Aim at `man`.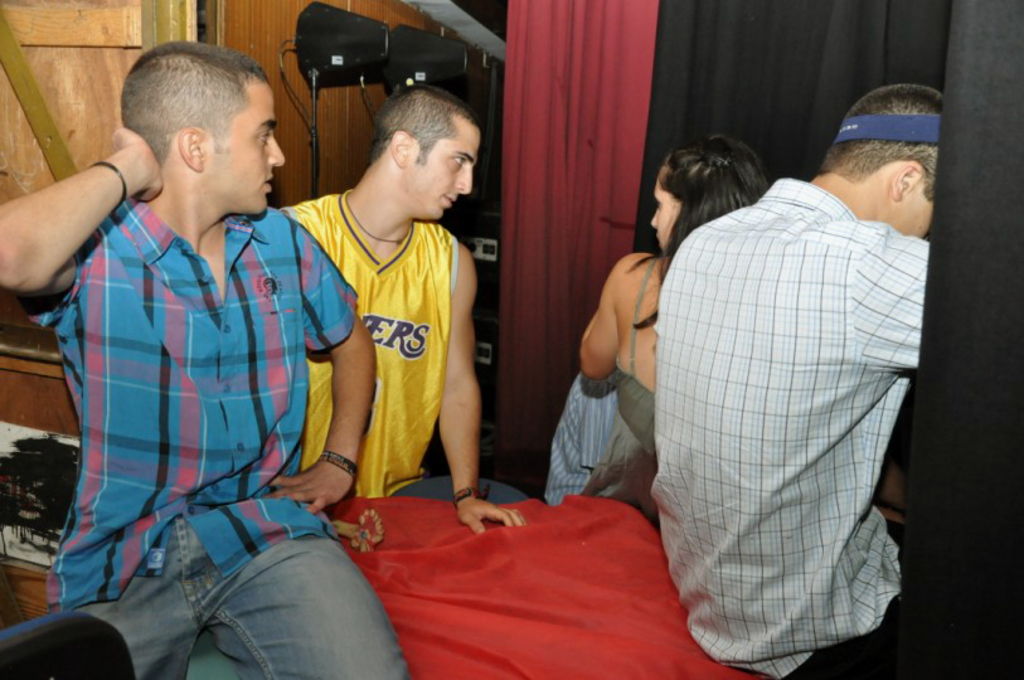
Aimed at {"left": 0, "top": 47, "right": 412, "bottom": 679}.
